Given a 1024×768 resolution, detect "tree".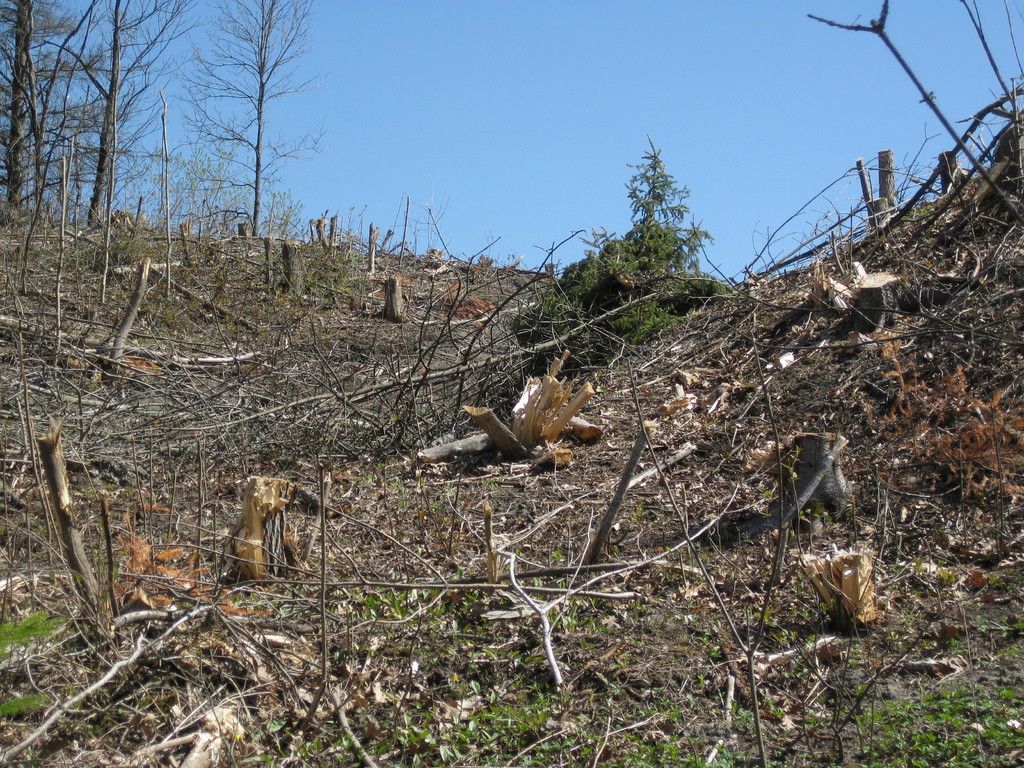
[x1=524, y1=147, x2=724, y2=372].
